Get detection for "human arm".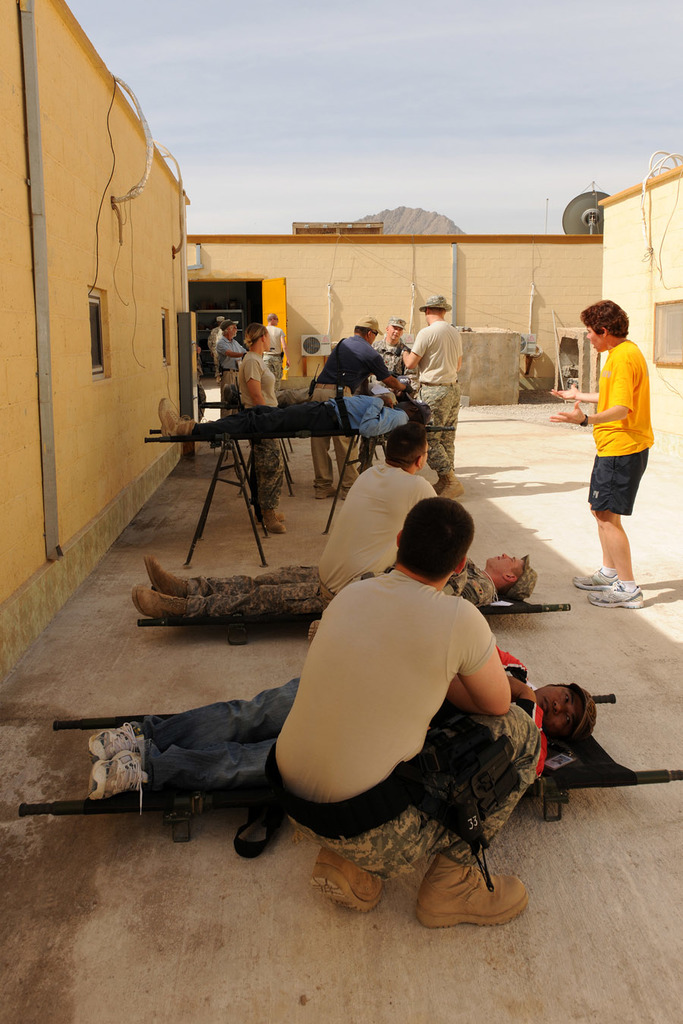
Detection: <box>454,336,468,372</box>.
